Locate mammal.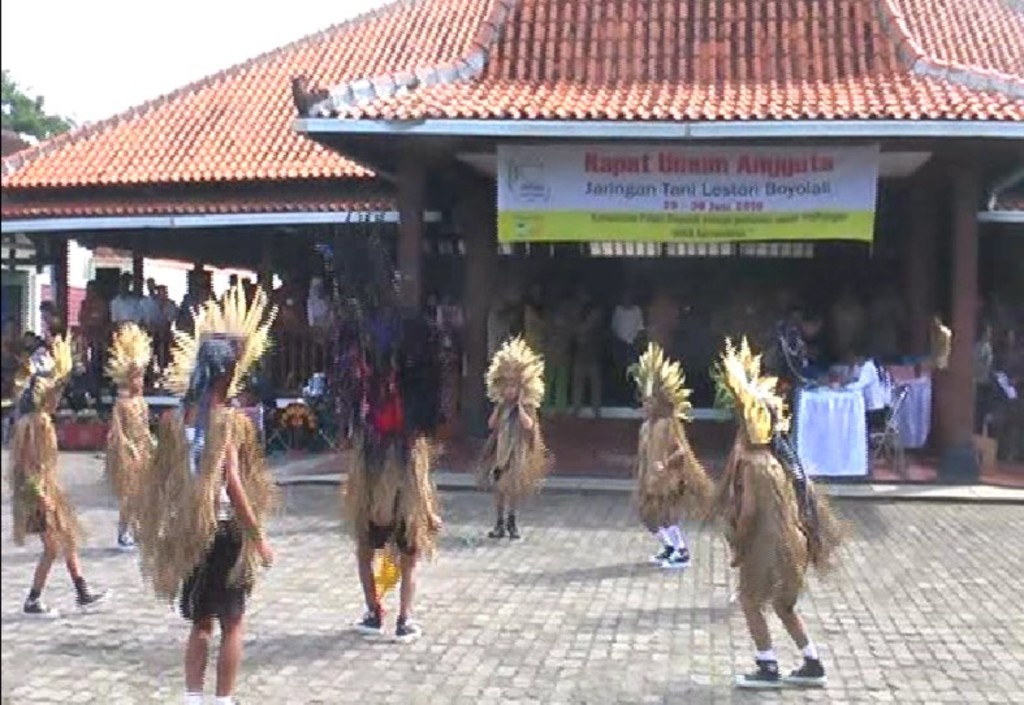
Bounding box: left=95, top=317, right=155, bottom=548.
